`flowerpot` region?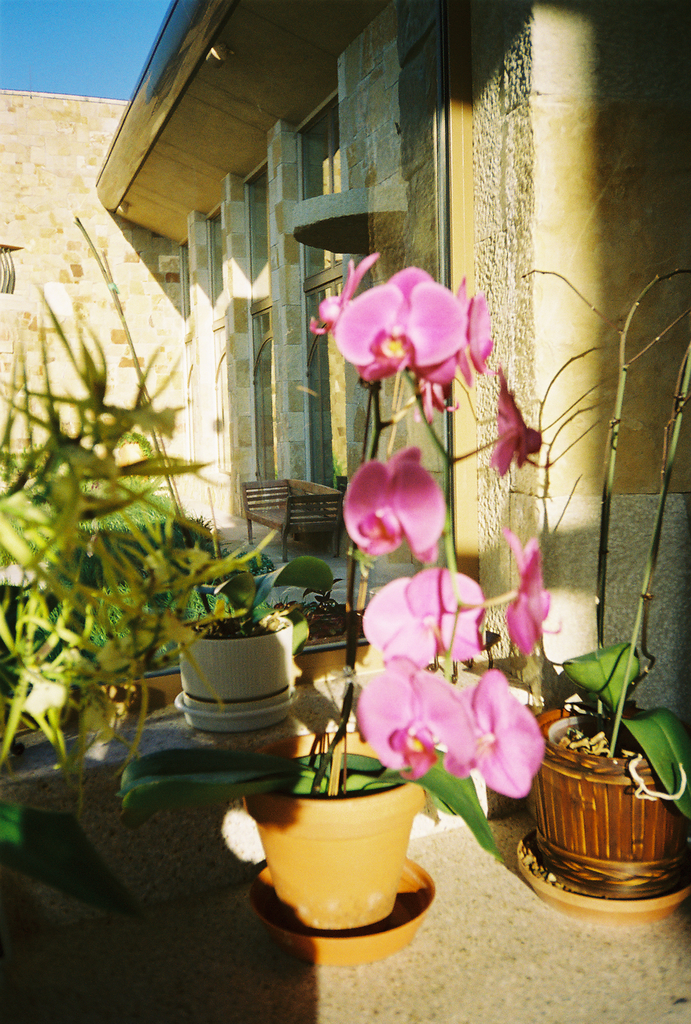
<box>530,707,688,914</box>
